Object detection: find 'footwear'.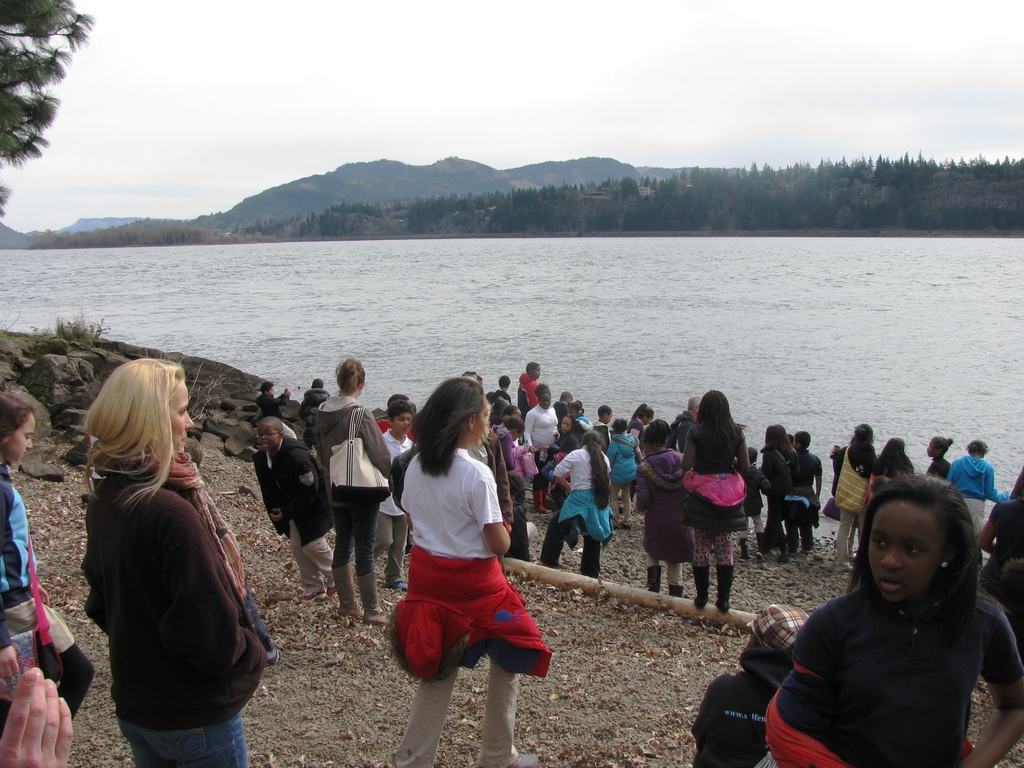
[646,565,662,591].
